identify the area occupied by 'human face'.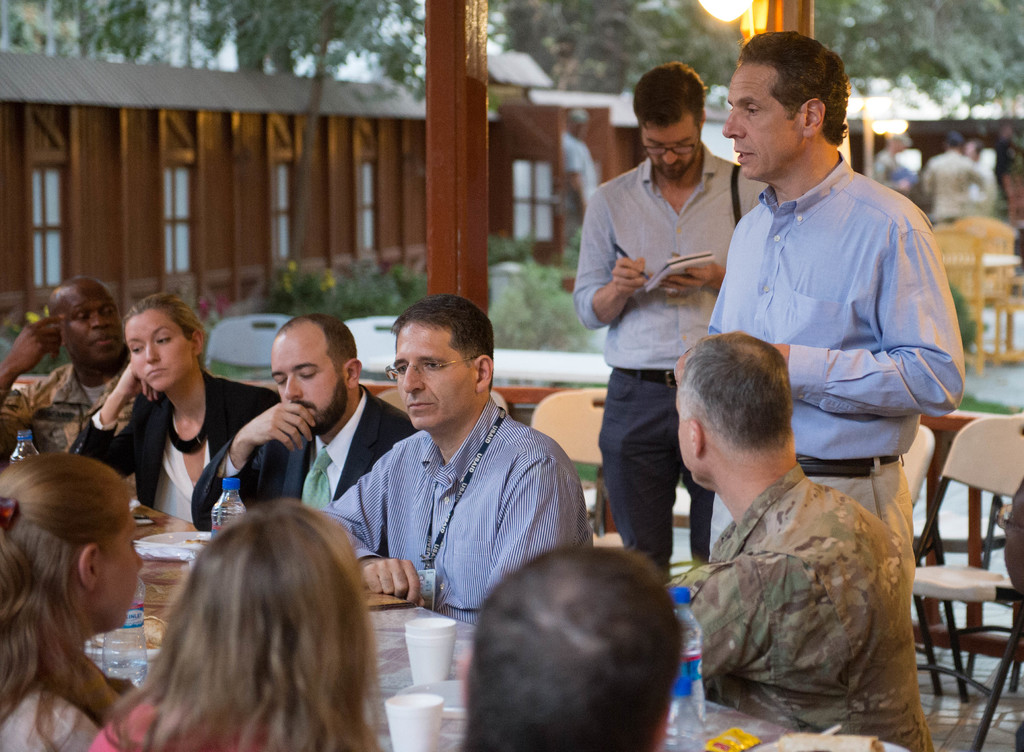
Area: {"left": 394, "top": 319, "right": 474, "bottom": 430}.
